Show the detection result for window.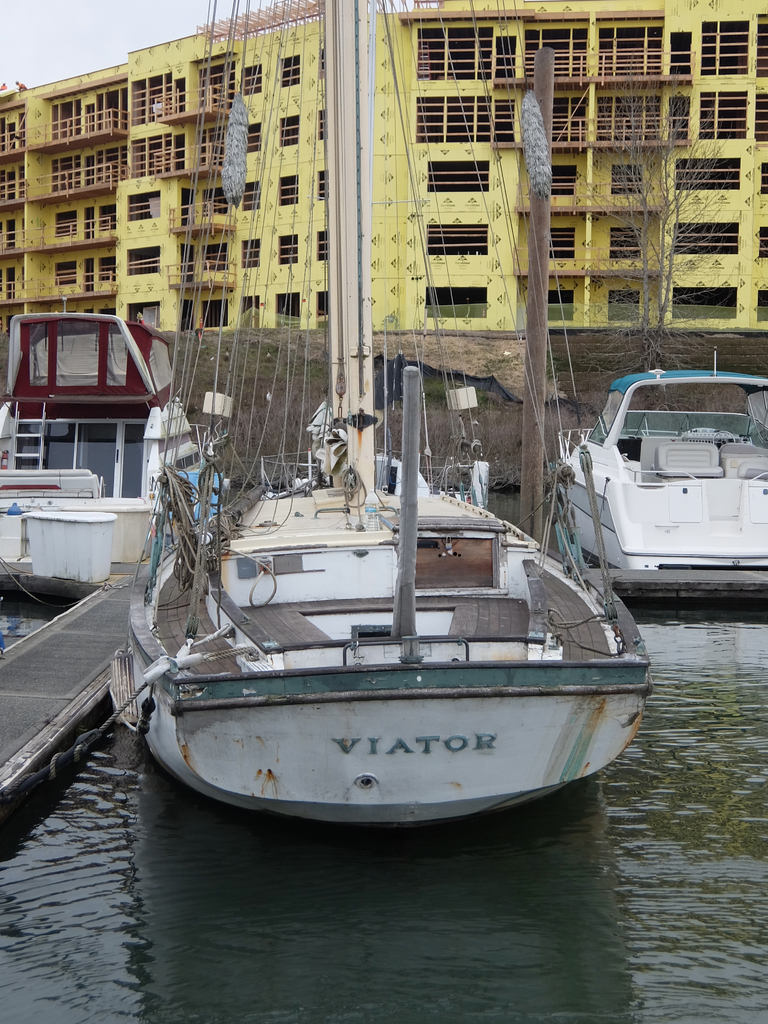
crop(17, 399, 141, 467).
